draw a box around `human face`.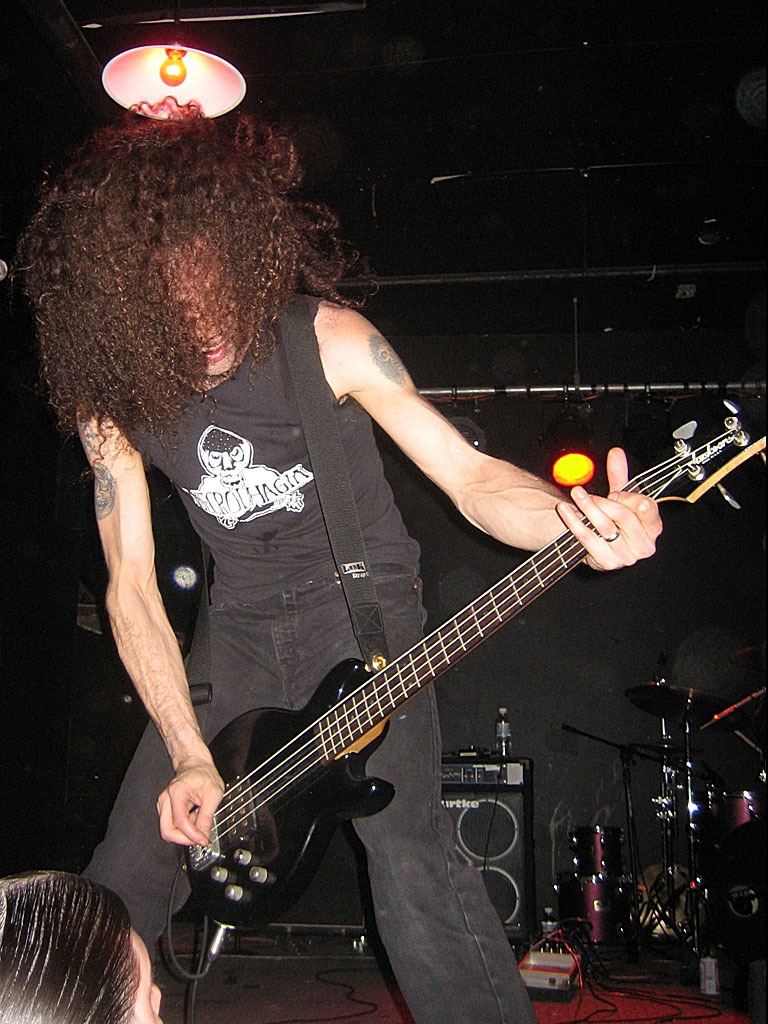
x1=126, y1=930, x2=167, y2=1023.
